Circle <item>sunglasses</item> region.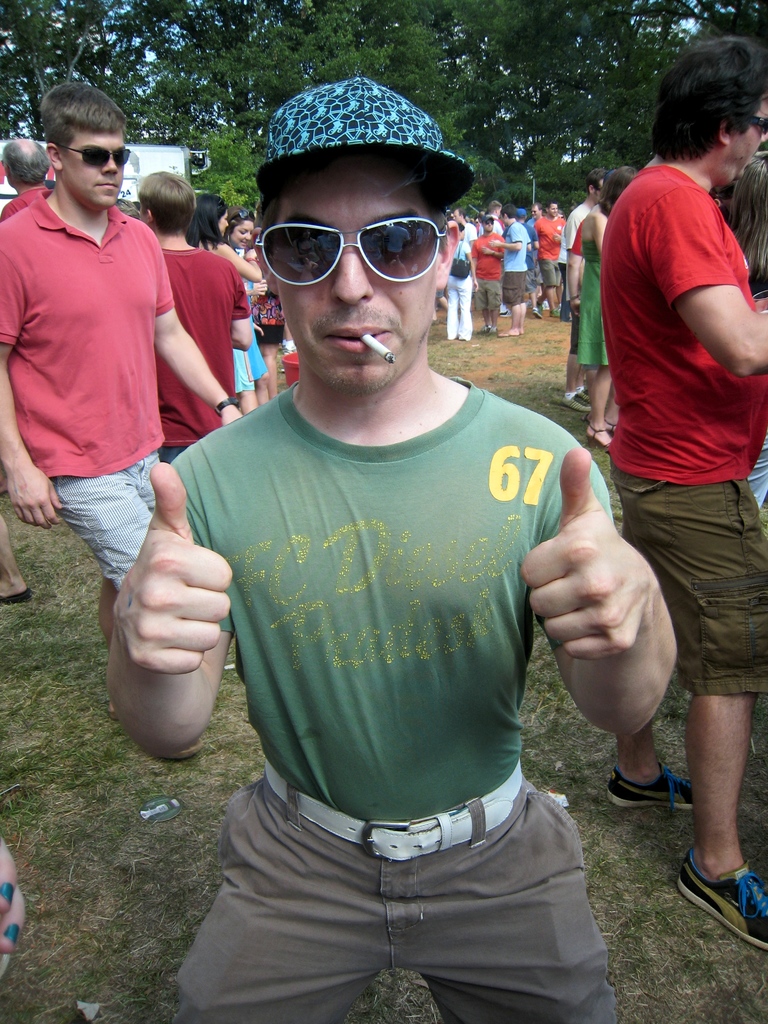
Region: box(747, 113, 767, 135).
